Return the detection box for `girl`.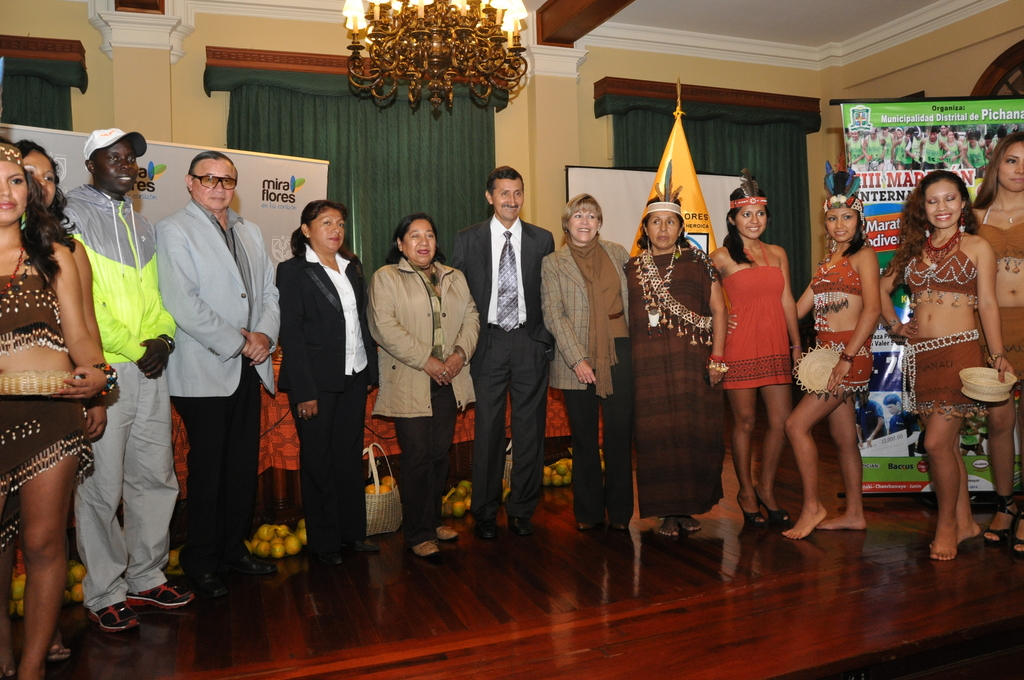
[703, 167, 808, 531].
